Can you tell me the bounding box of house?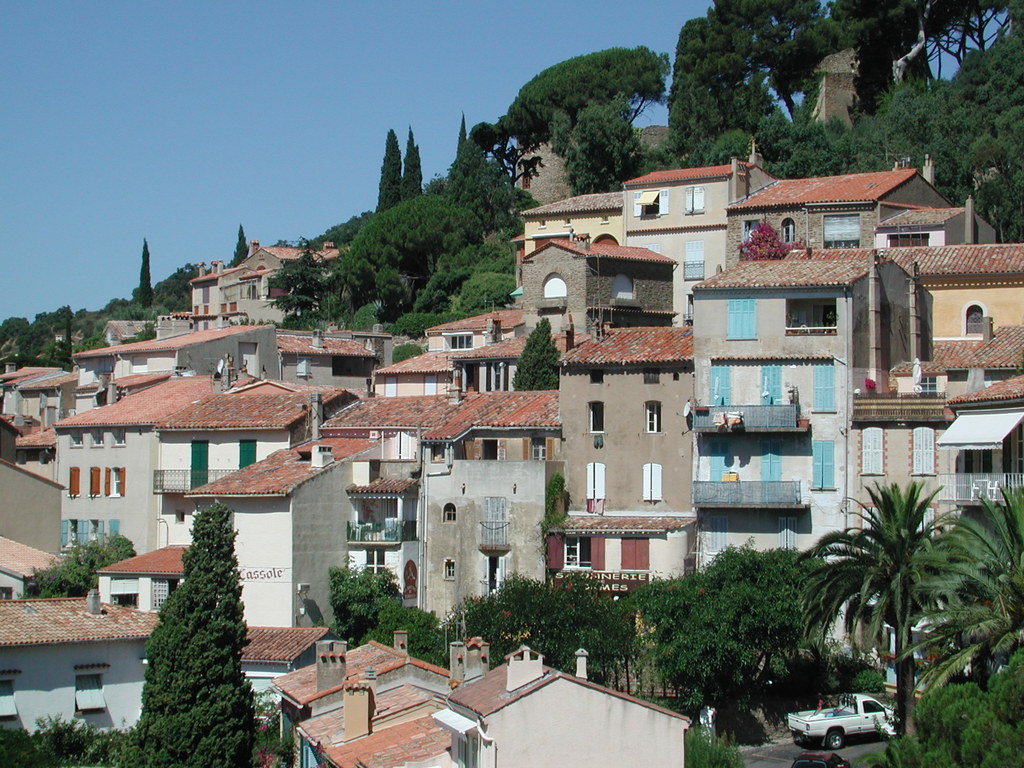
box=[525, 239, 676, 335].
